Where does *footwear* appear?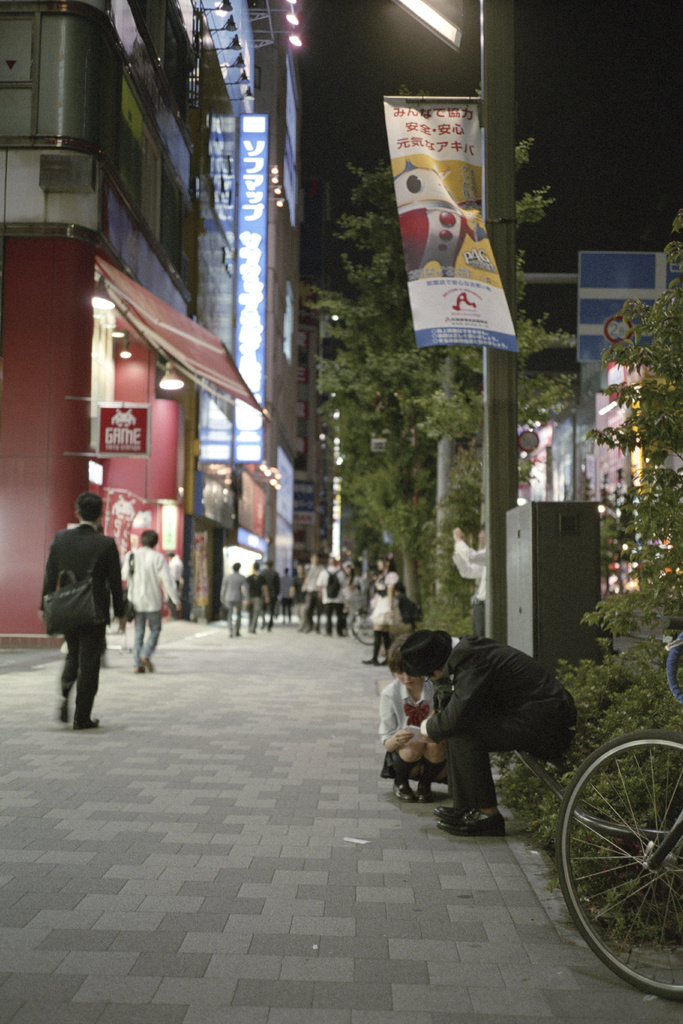
Appears at crop(69, 713, 110, 729).
